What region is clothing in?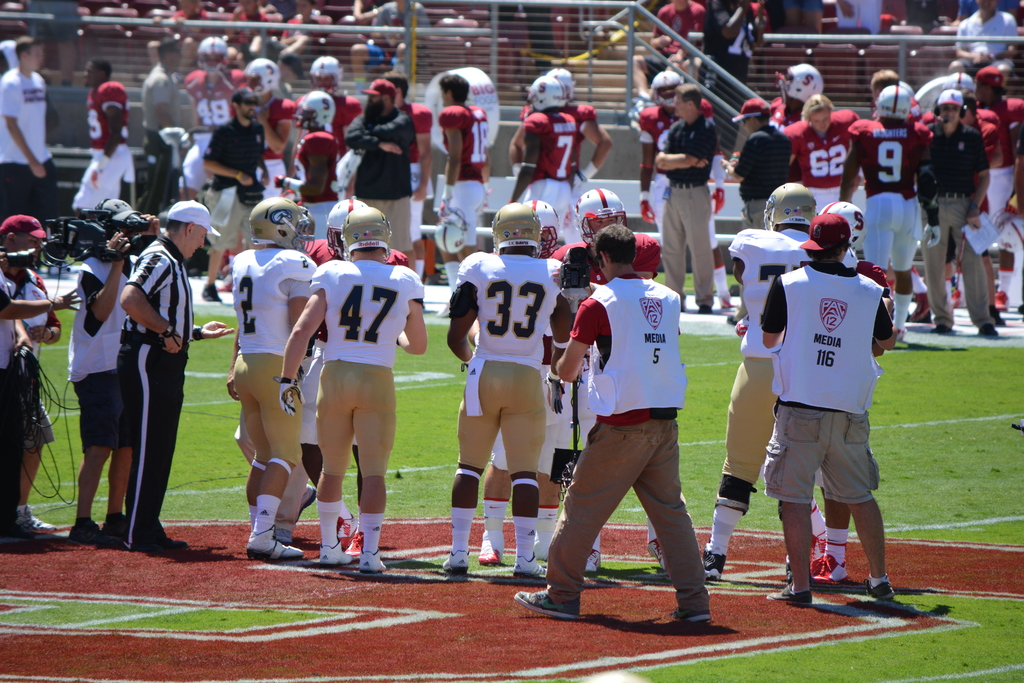
<region>307, 254, 426, 470</region>.
